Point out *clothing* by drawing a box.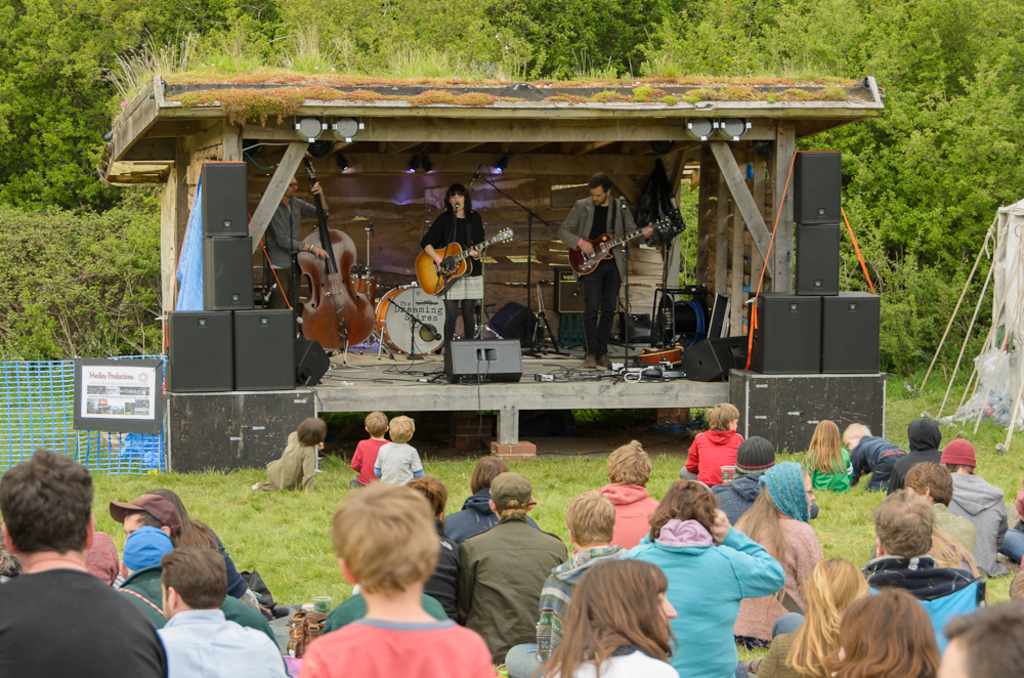
Rect(860, 557, 981, 662).
